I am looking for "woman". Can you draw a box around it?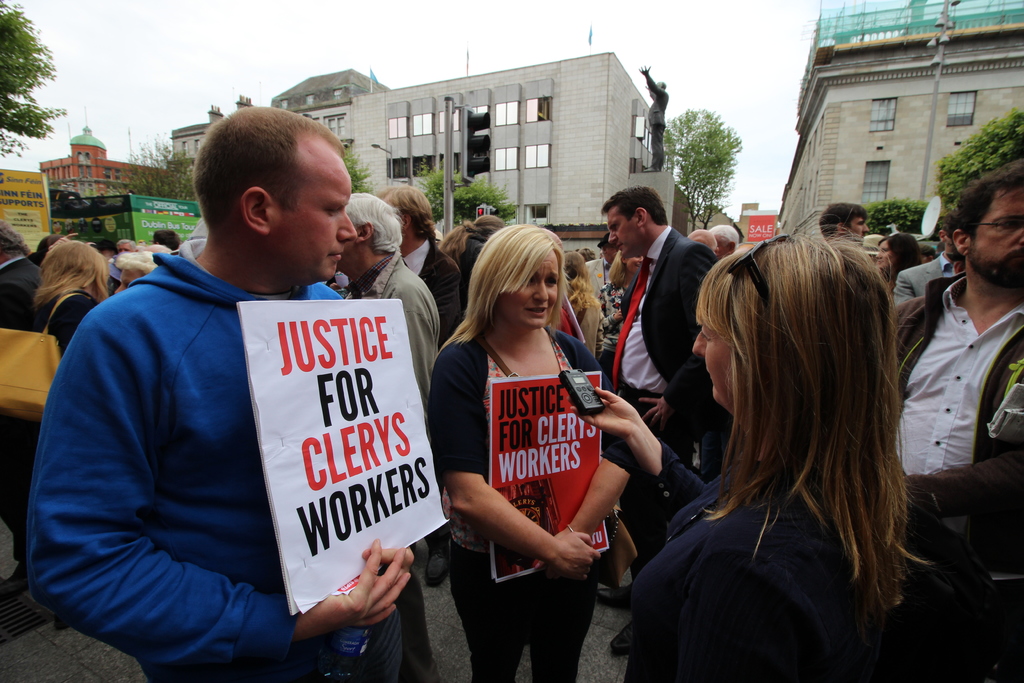
Sure, the bounding box is BBox(25, 236, 110, 346).
